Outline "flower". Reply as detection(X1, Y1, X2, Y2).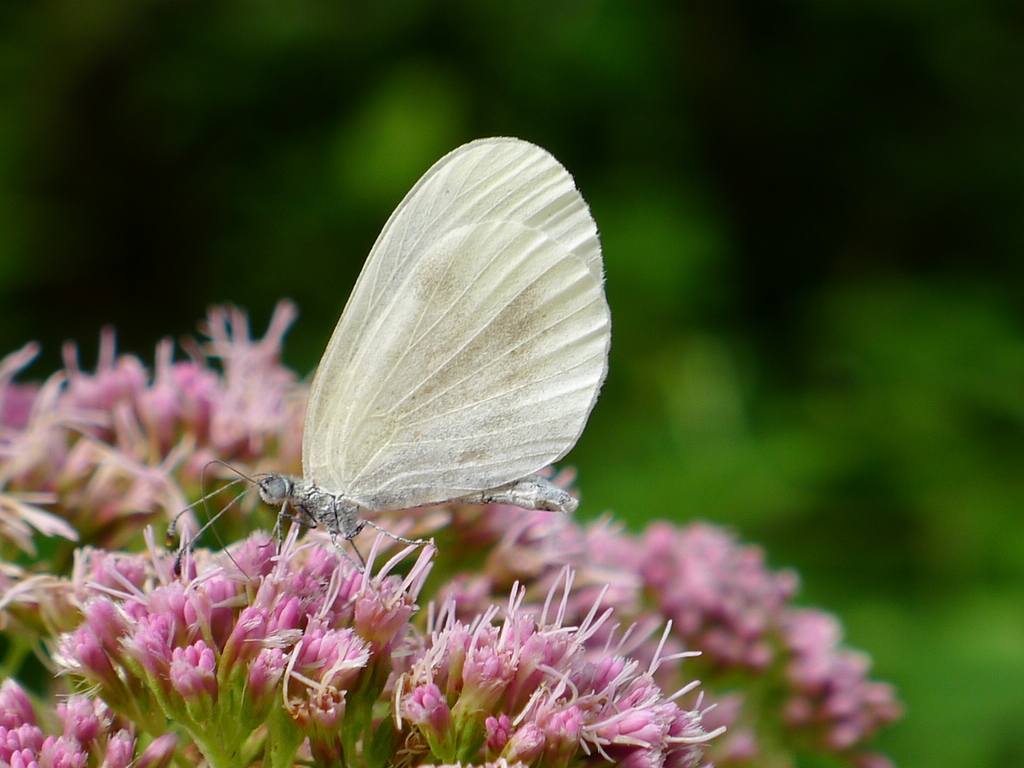
detection(300, 613, 354, 689).
